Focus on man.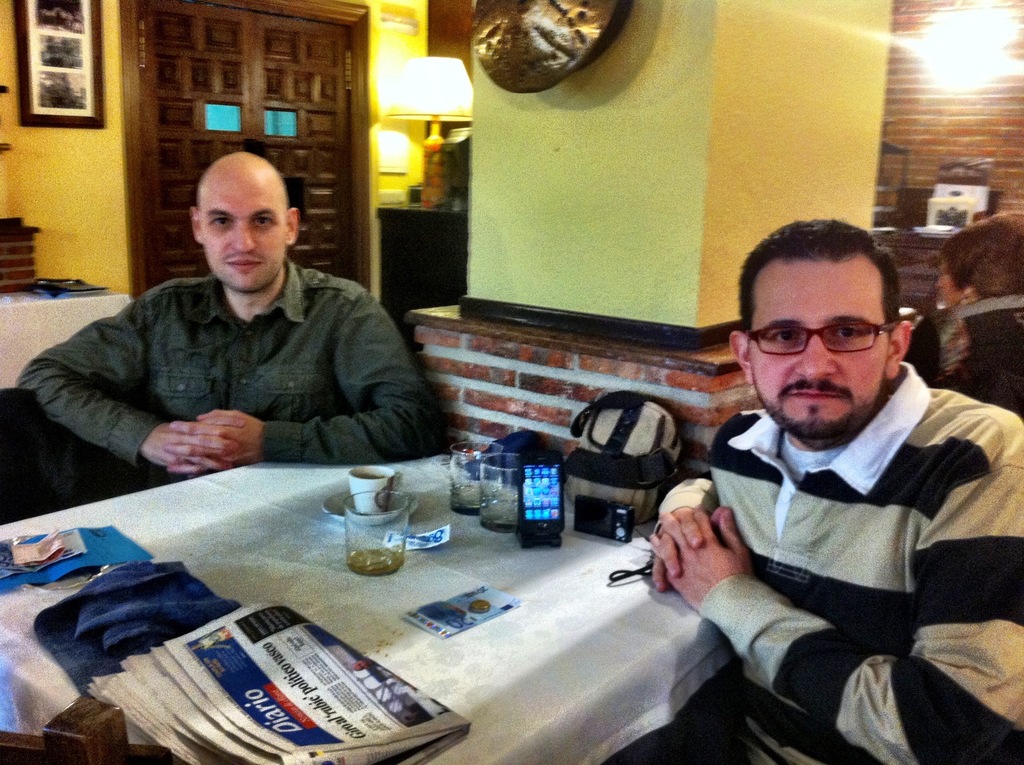
Focused at 12,150,449,478.
